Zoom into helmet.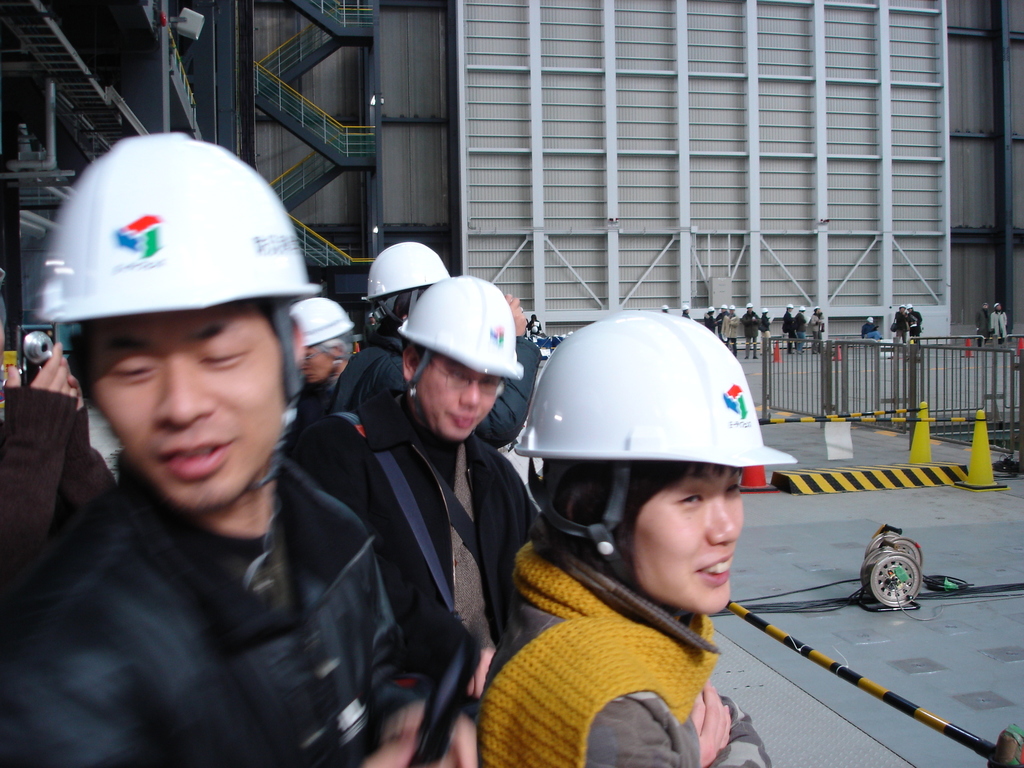
Zoom target: (294, 301, 374, 351).
